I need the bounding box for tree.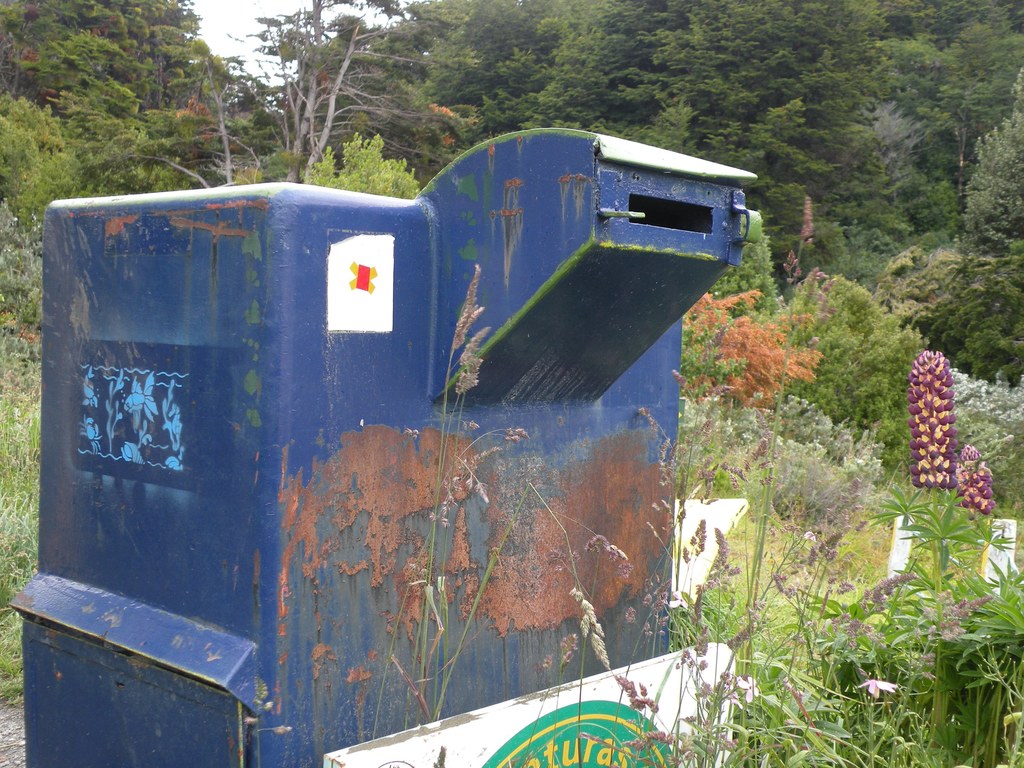
Here it is: 915/241/1023/419.
